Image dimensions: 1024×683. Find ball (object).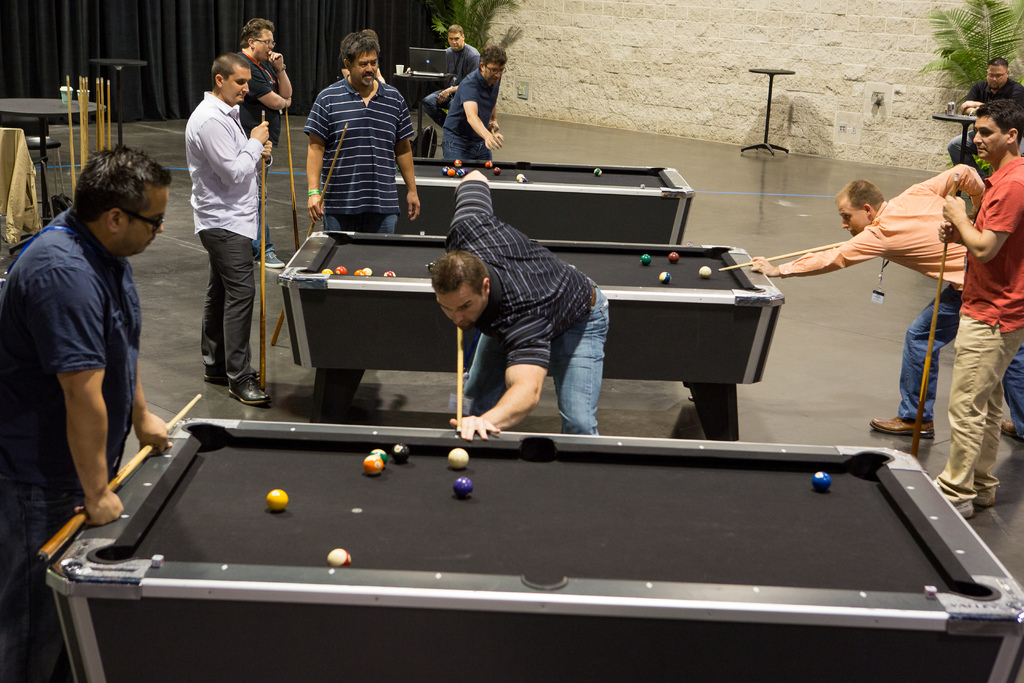
x1=592 y1=168 x2=605 y2=177.
